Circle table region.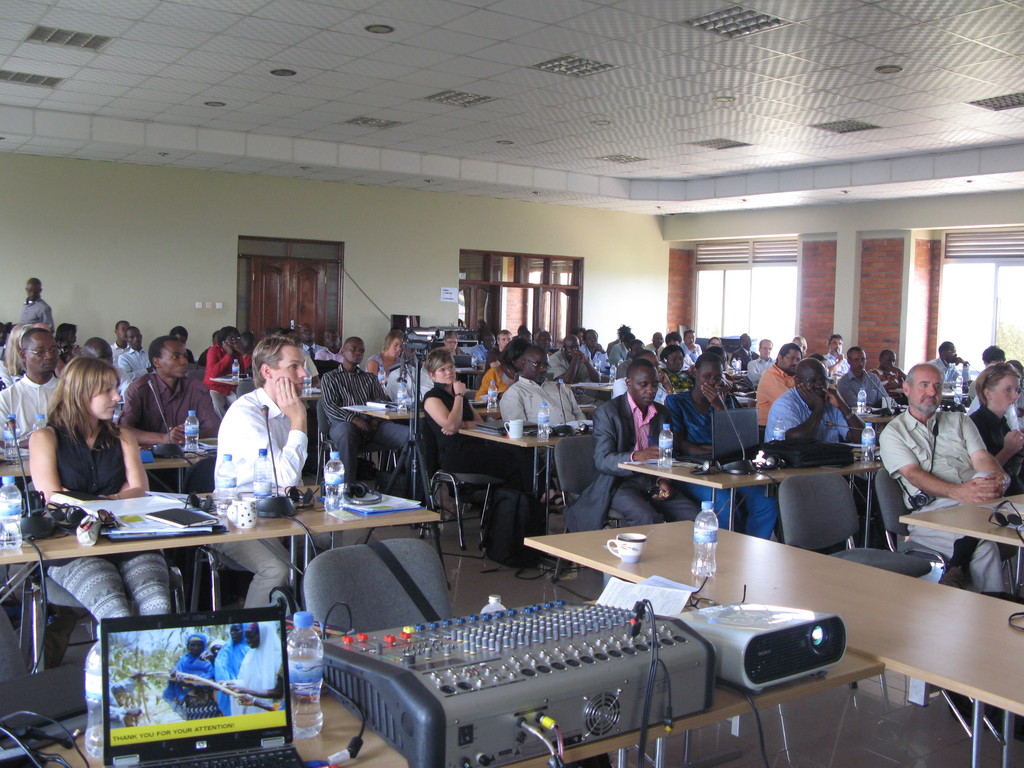
Region: <region>902, 488, 1023, 586</region>.
